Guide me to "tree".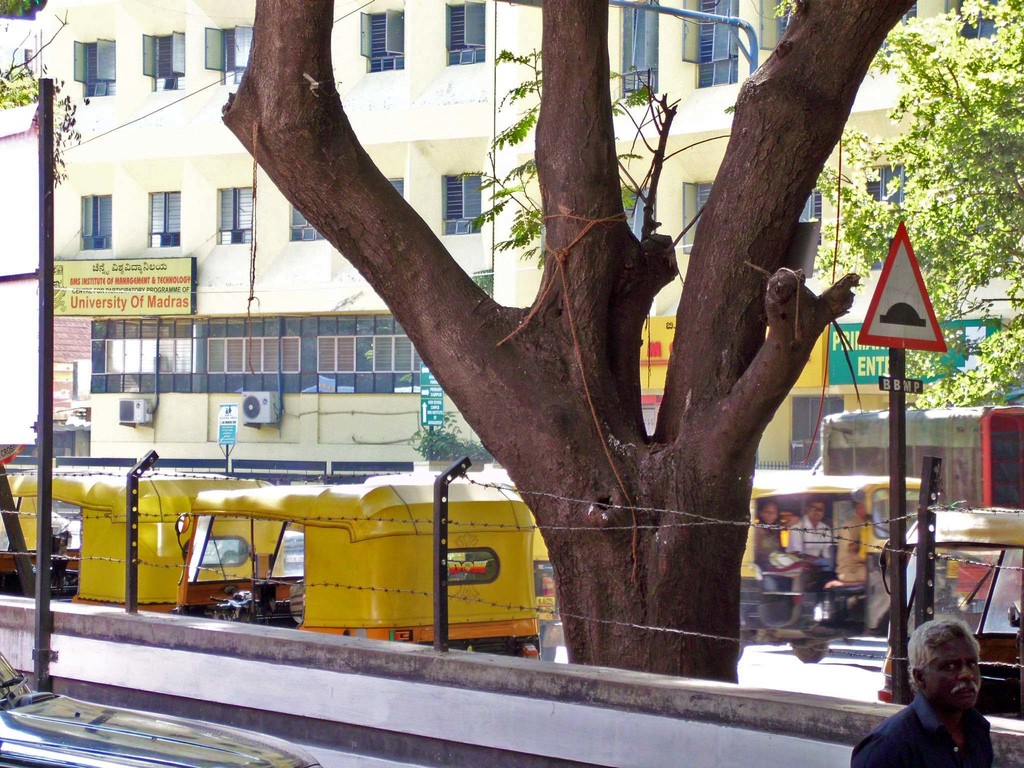
Guidance: crop(221, 0, 918, 686).
